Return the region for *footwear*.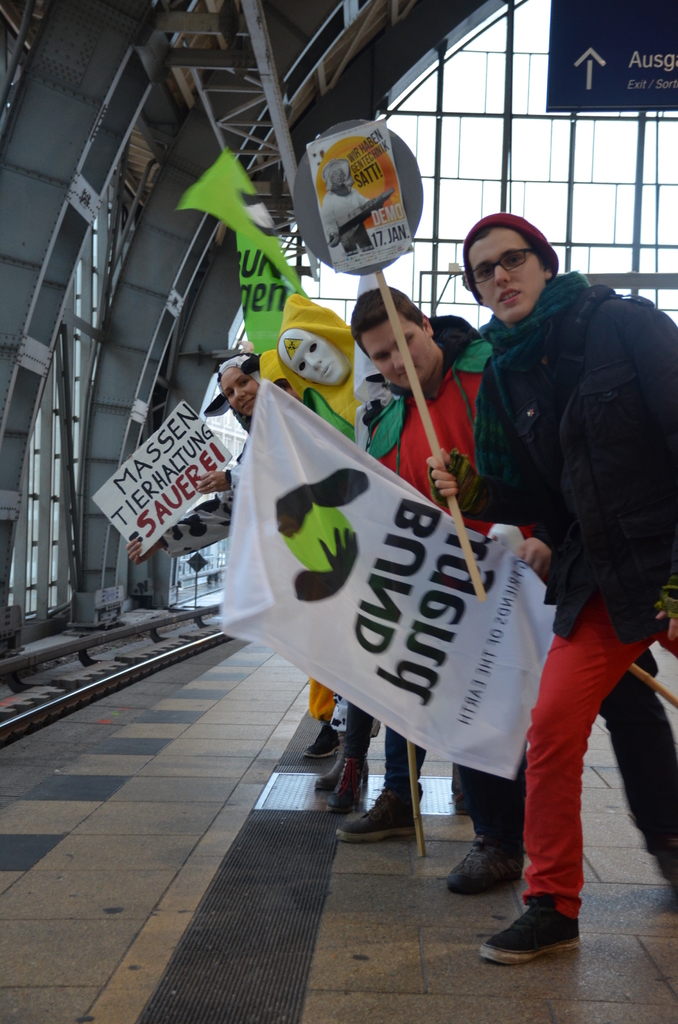
locate(311, 753, 364, 794).
